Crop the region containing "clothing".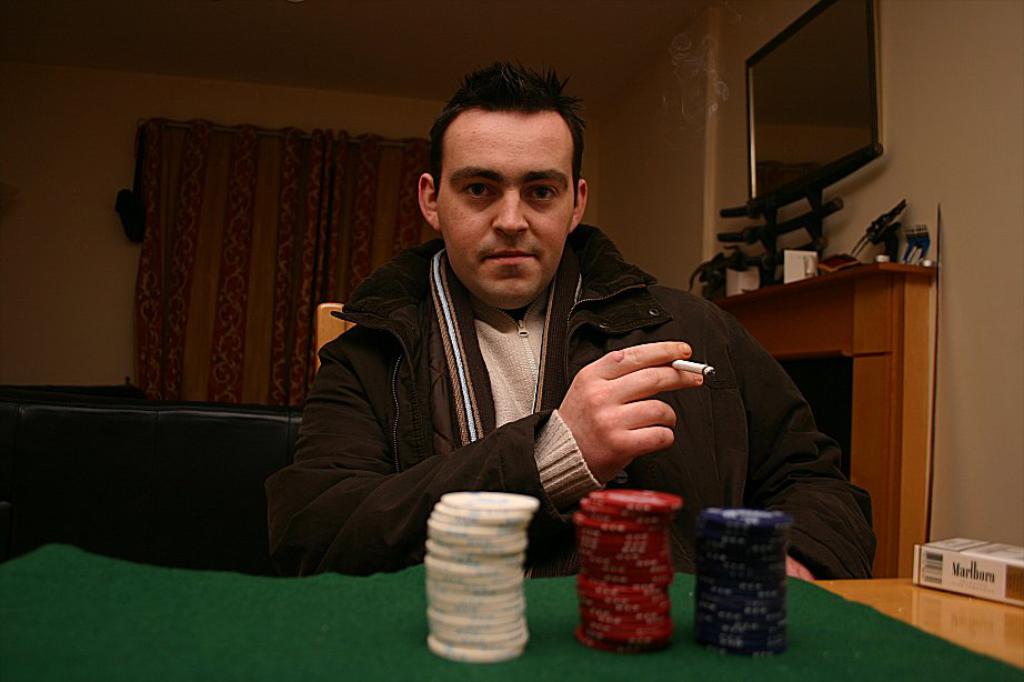
Crop region: BBox(285, 237, 900, 583).
